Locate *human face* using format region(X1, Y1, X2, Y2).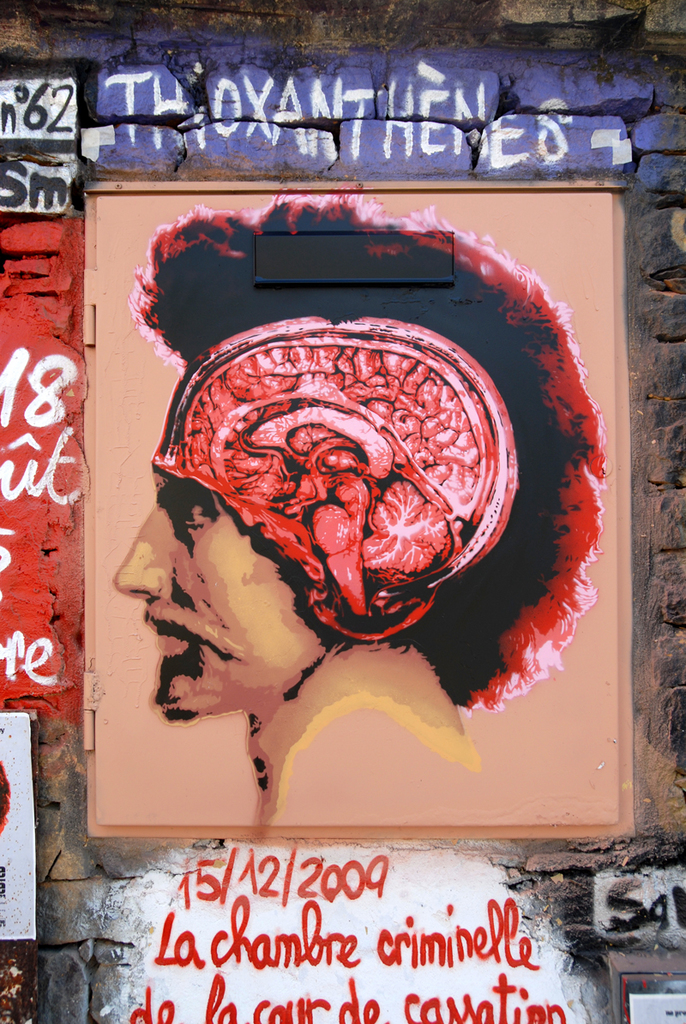
region(112, 467, 316, 721).
